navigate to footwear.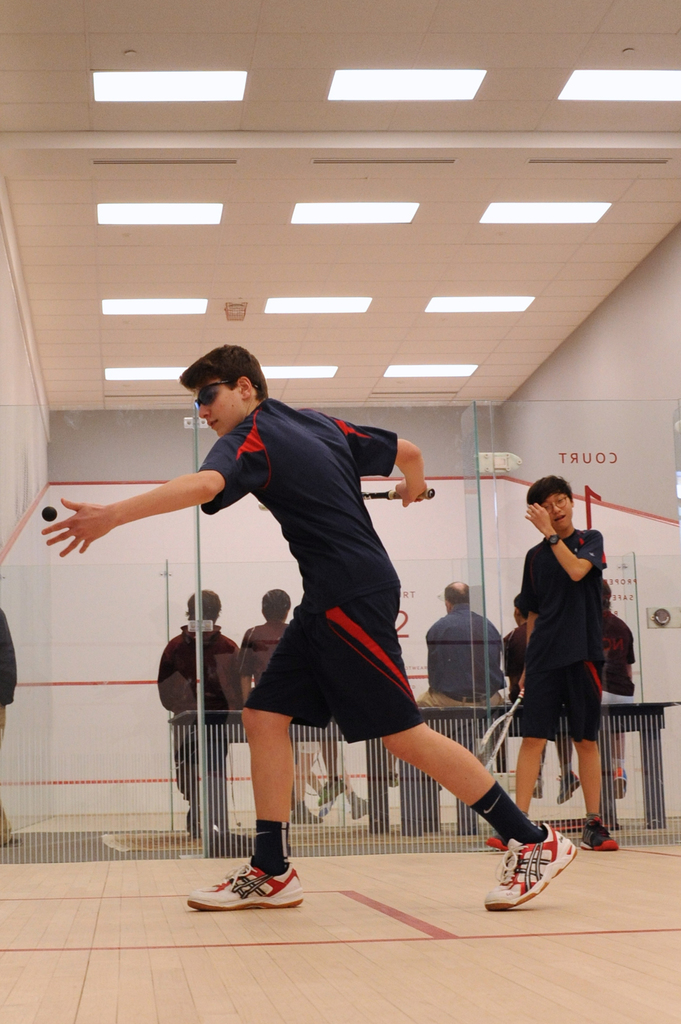
Navigation target: (316,770,346,805).
